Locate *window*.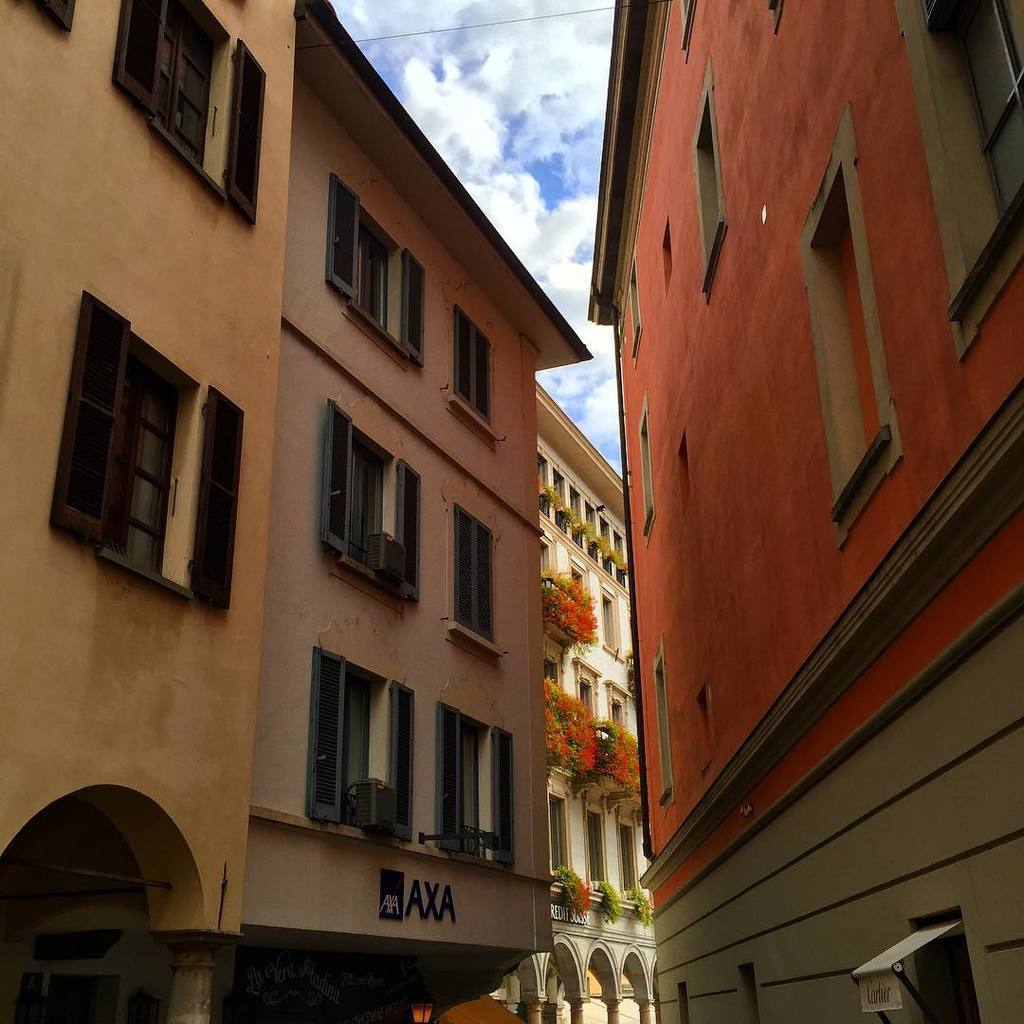
Bounding box: x1=539 y1=782 x2=573 y2=888.
